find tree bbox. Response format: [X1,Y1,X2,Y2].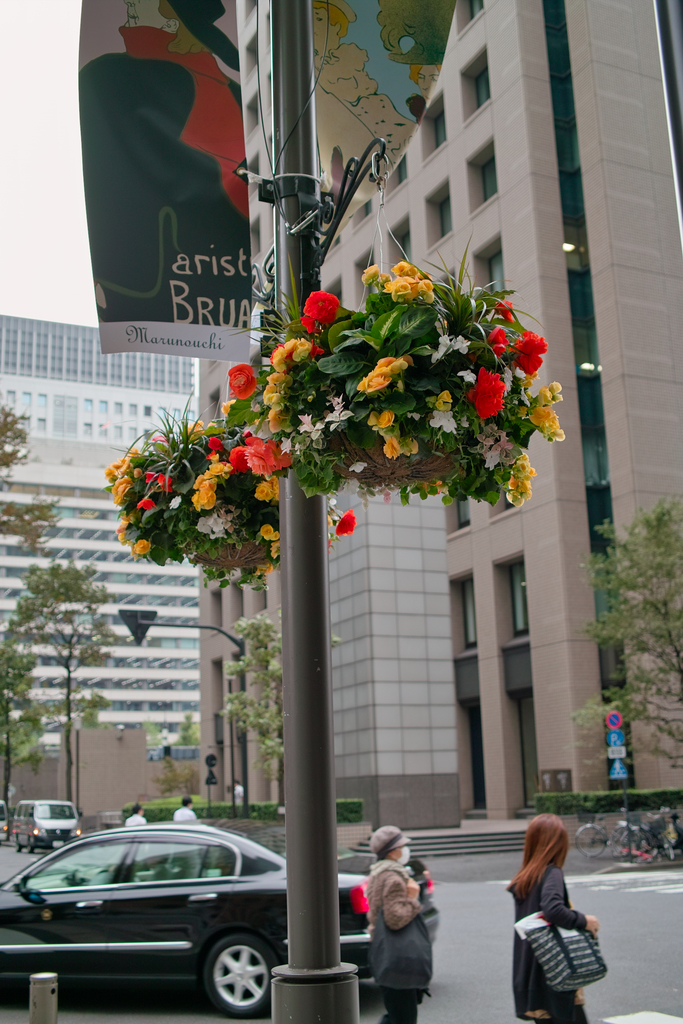
[0,391,110,795].
